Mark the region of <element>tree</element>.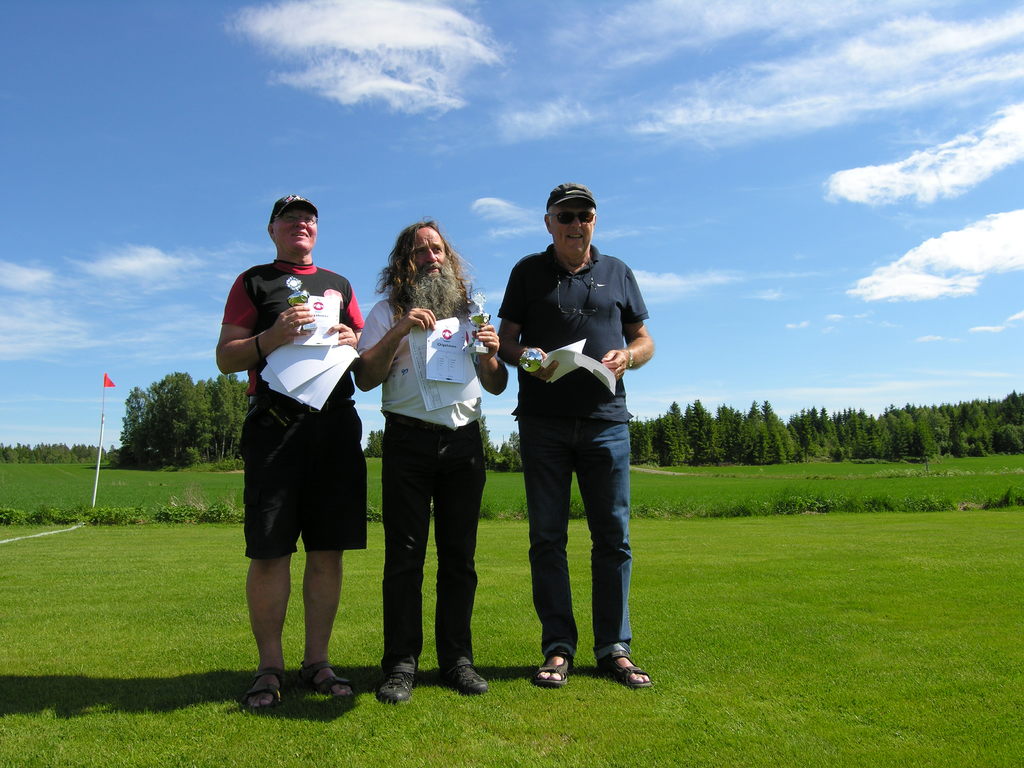
Region: (876, 406, 912, 463).
